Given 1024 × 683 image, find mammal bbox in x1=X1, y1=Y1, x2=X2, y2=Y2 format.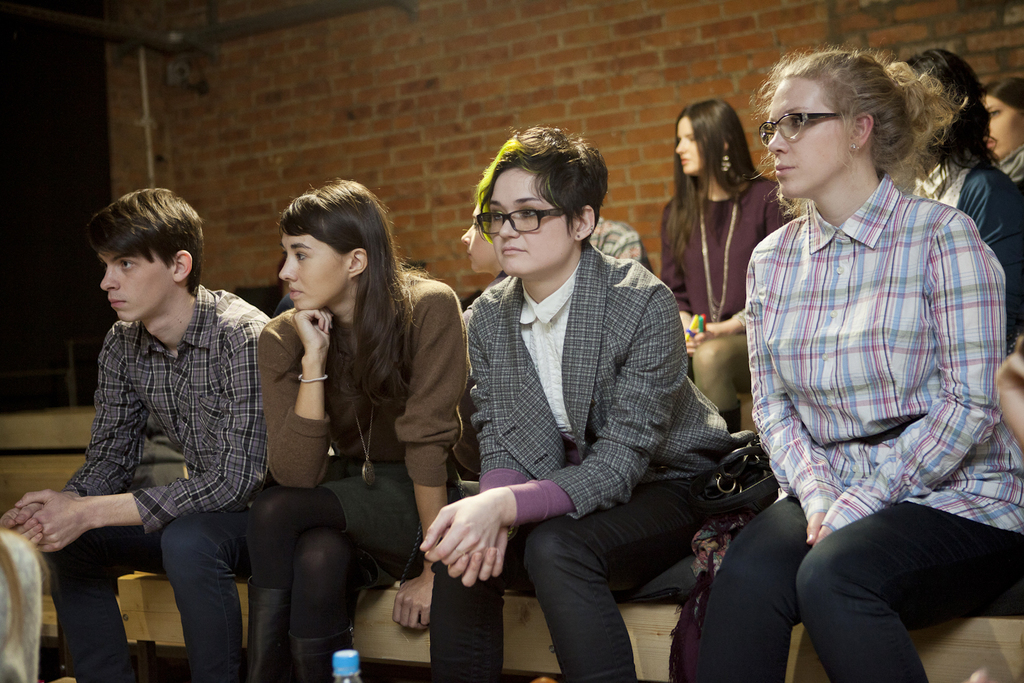
x1=991, y1=339, x2=1023, y2=446.
